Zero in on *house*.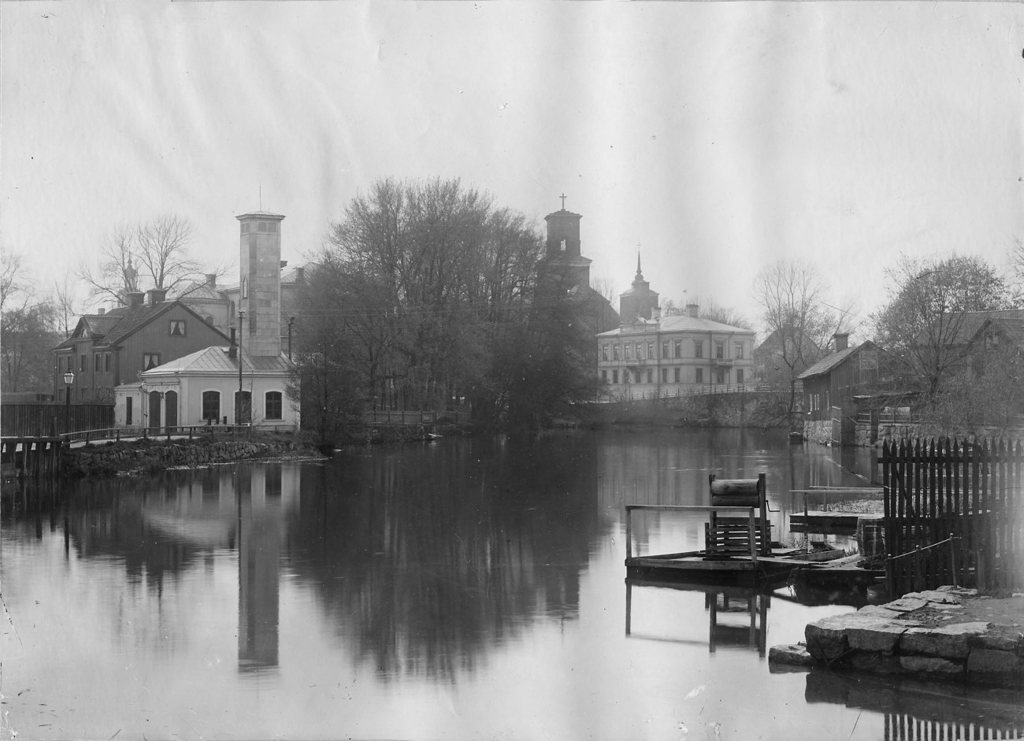
Zeroed in: {"x1": 32, "y1": 295, "x2": 227, "y2": 439}.
